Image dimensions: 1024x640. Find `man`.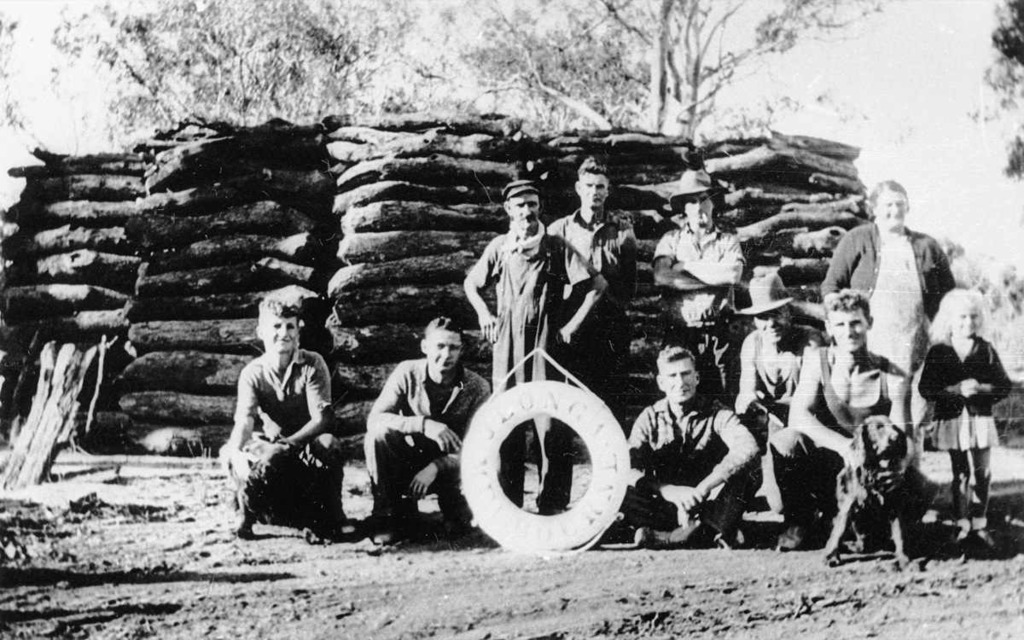
[left=359, top=314, right=499, bottom=543].
